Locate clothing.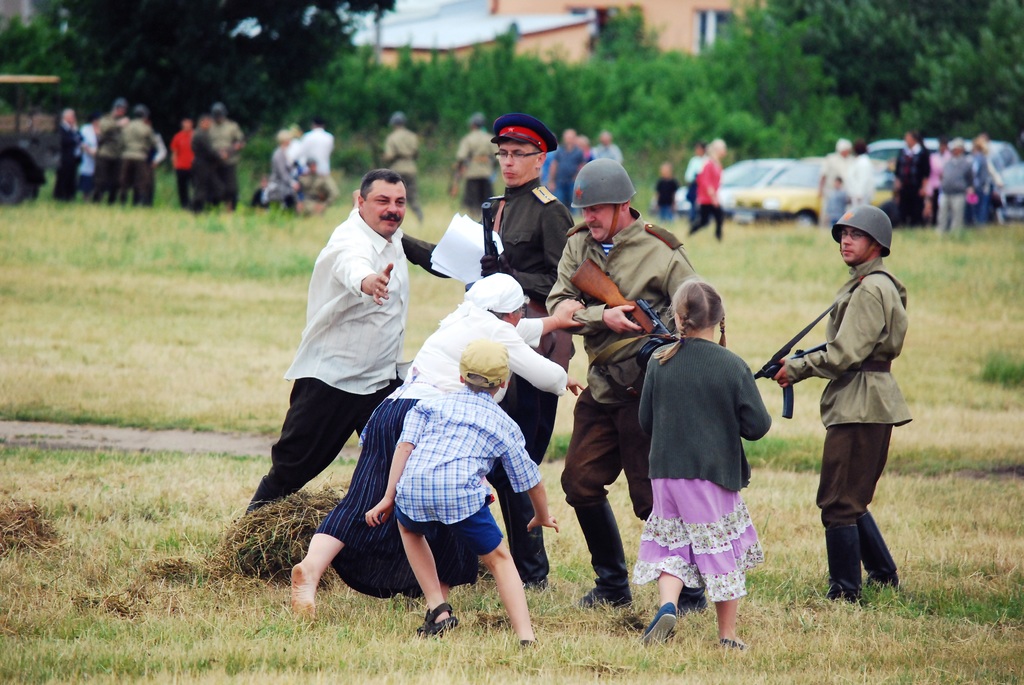
Bounding box: 681,159,728,247.
